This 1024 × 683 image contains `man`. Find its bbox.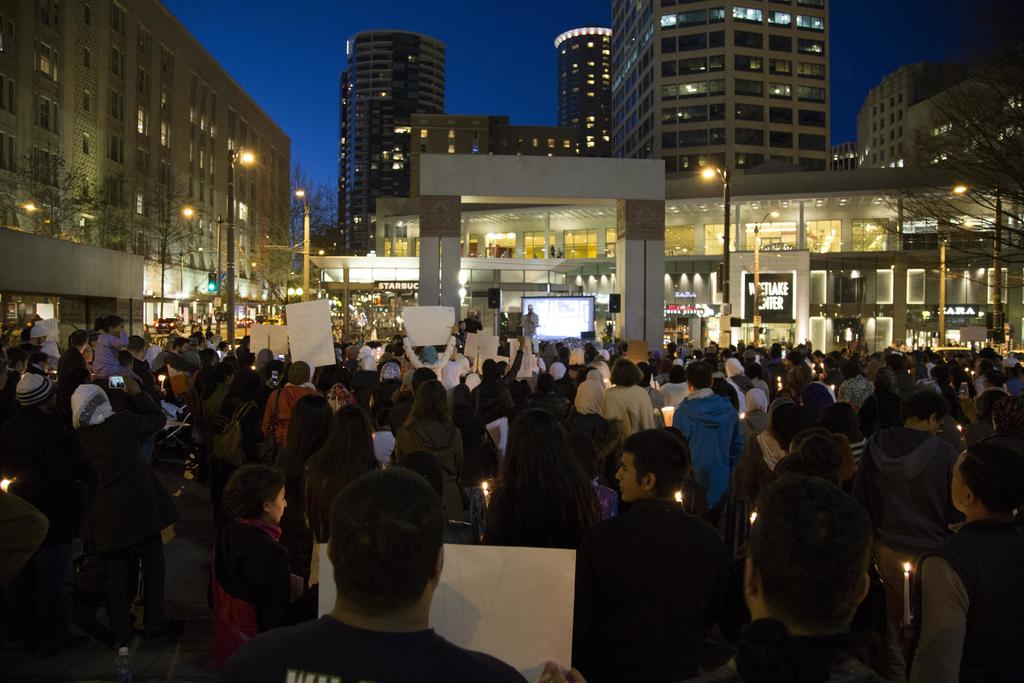
bbox(272, 360, 314, 454).
